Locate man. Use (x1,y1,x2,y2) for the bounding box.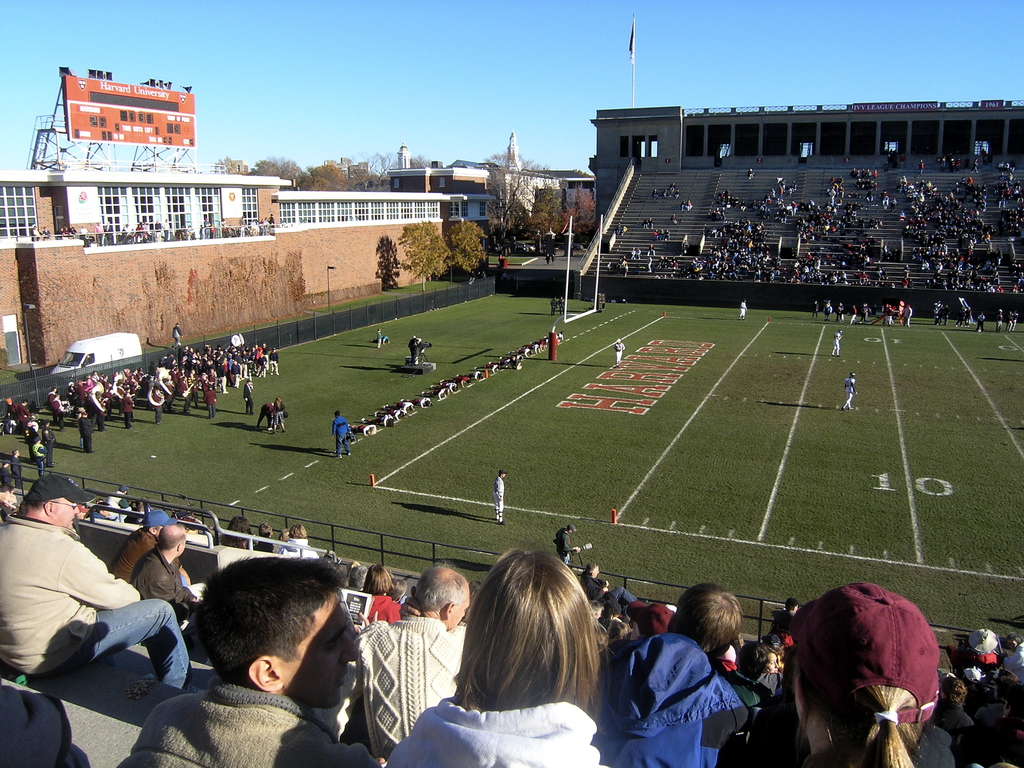
(924,678,977,740).
